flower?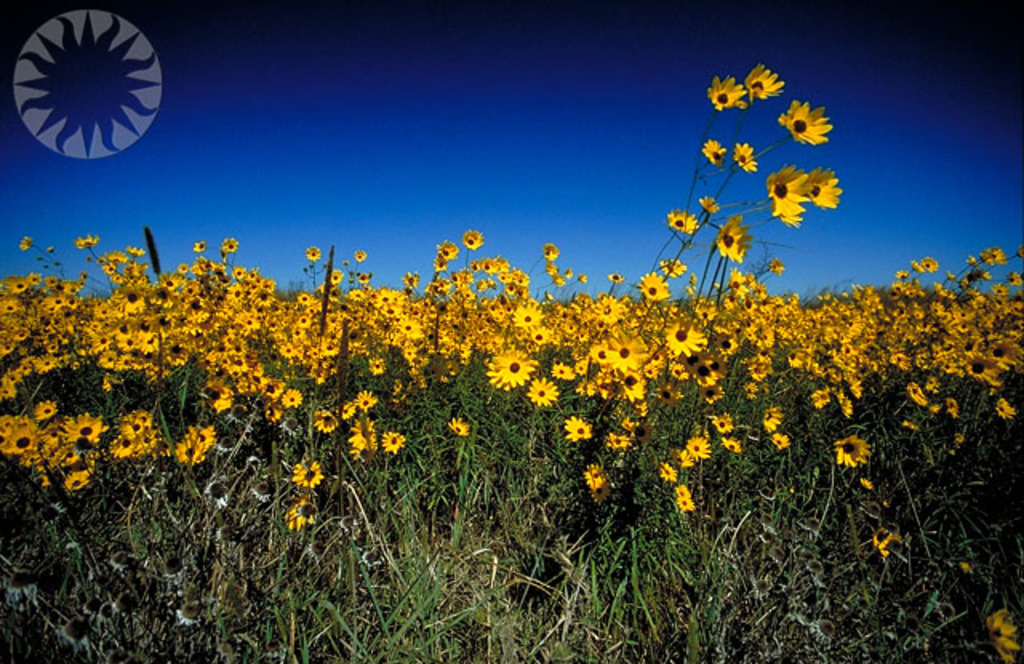
<box>698,195,723,211</box>
